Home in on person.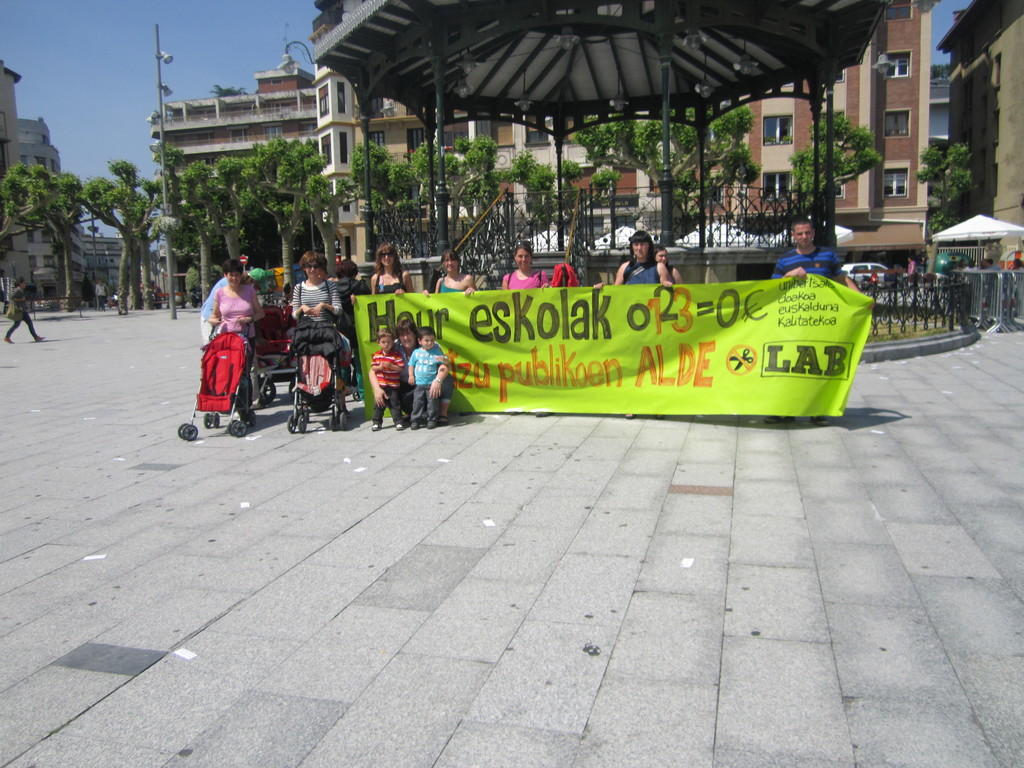
Homed in at 96/278/109/311.
